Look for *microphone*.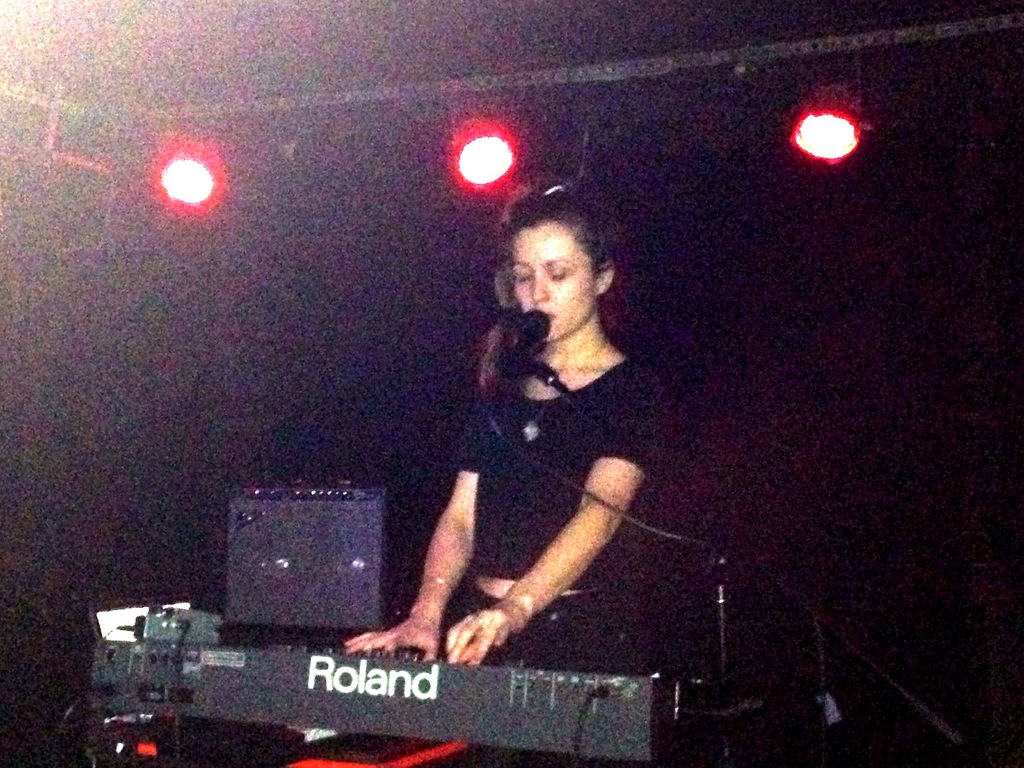
Found: <box>499,307,552,378</box>.
